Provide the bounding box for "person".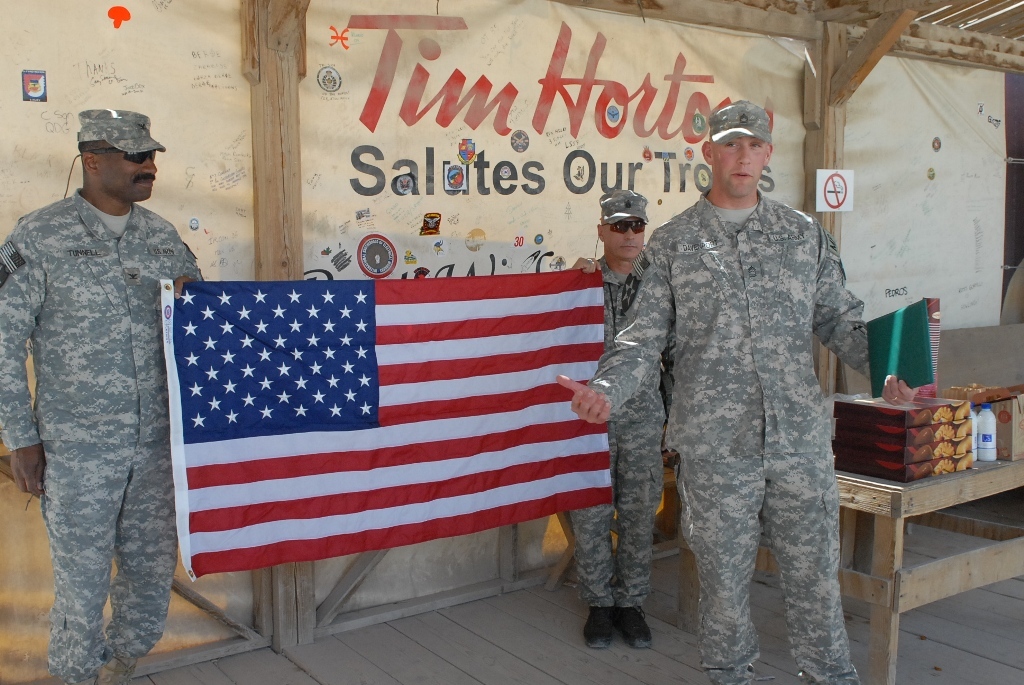
(560,180,681,661).
